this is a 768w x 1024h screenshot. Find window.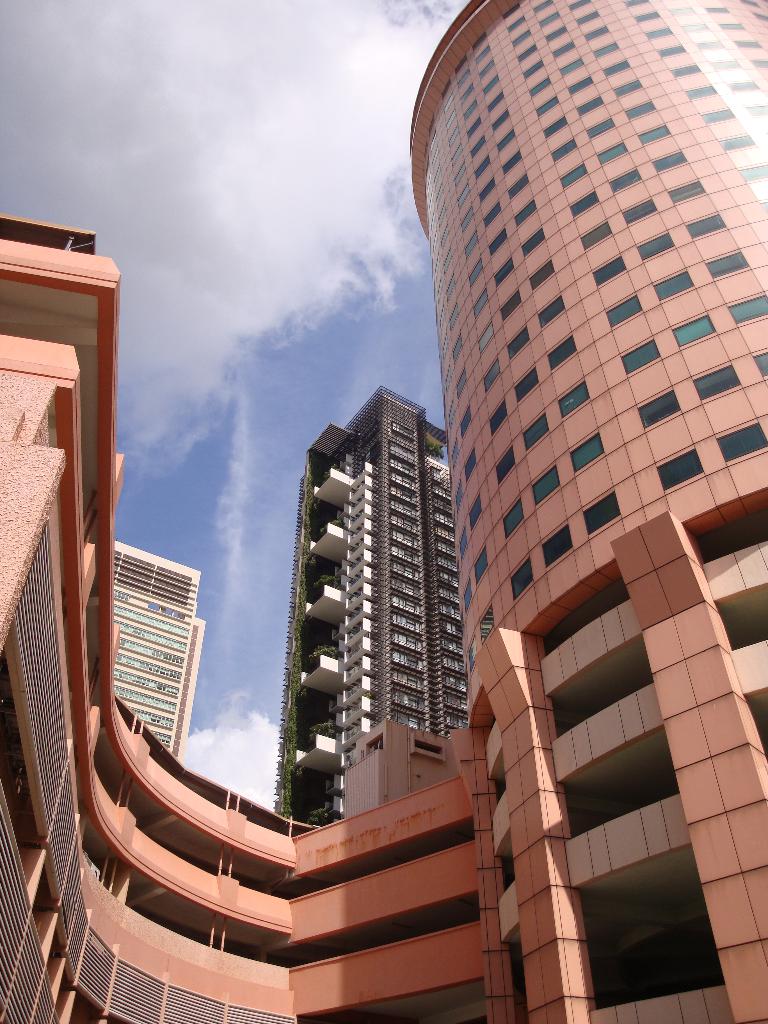
Bounding box: <region>648, 25, 669, 39</region>.
